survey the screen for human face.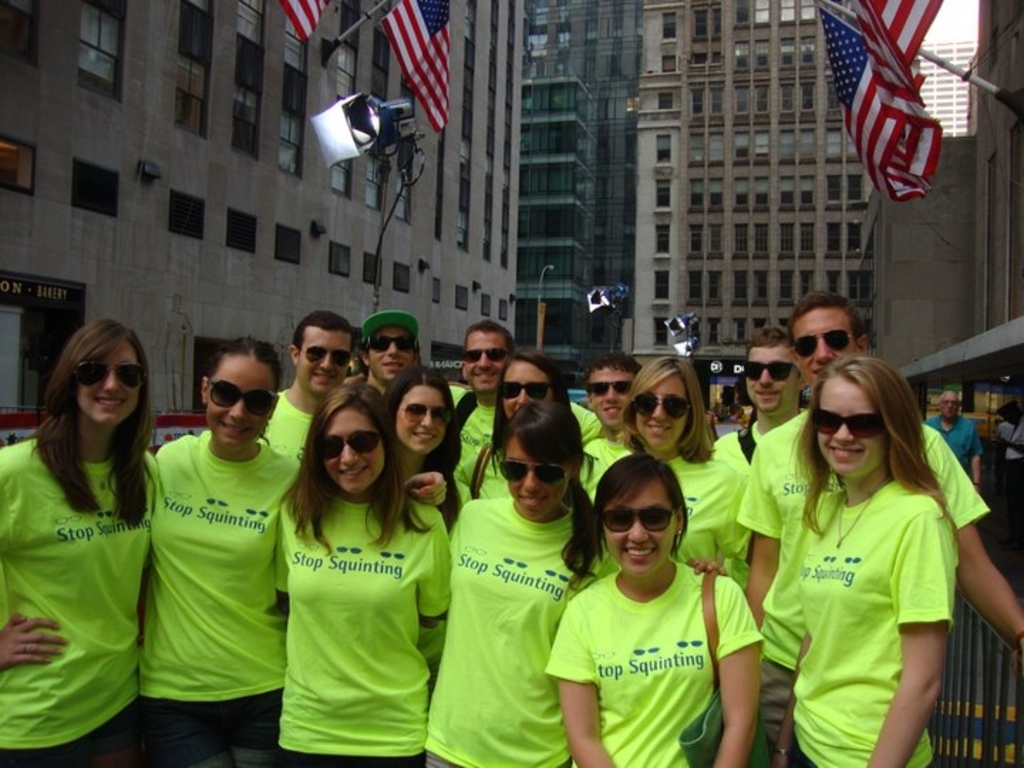
Survey found: <box>943,393,959,417</box>.
